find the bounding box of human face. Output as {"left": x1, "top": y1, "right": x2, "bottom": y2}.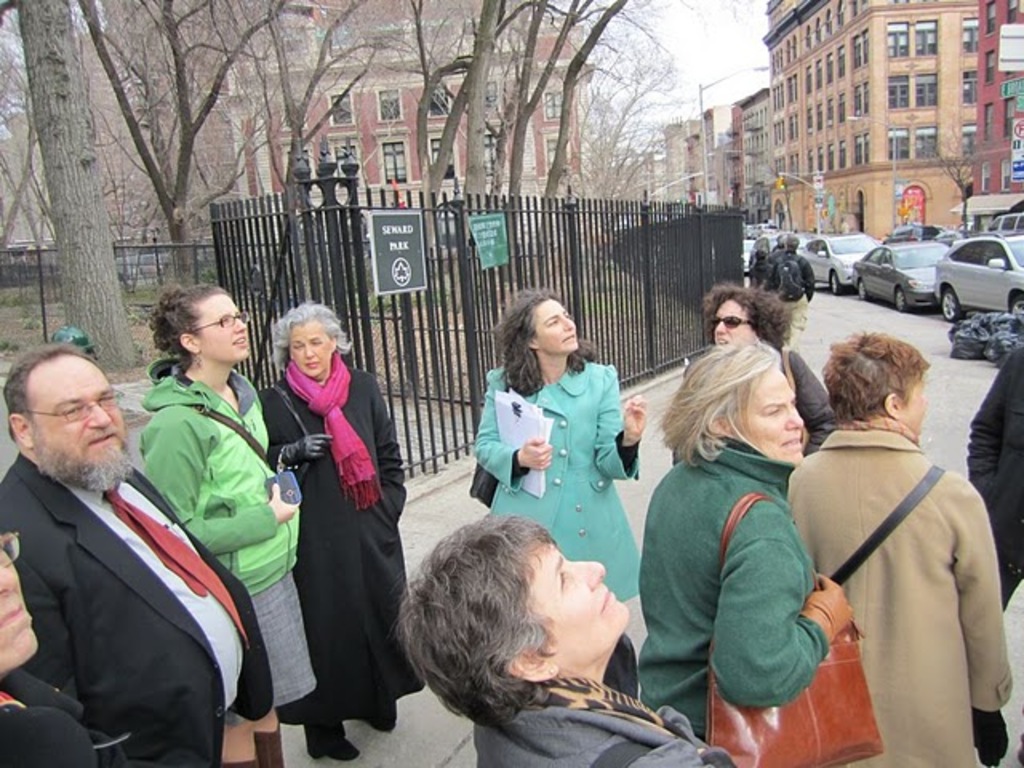
{"left": 720, "top": 306, "right": 760, "bottom": 347}.
